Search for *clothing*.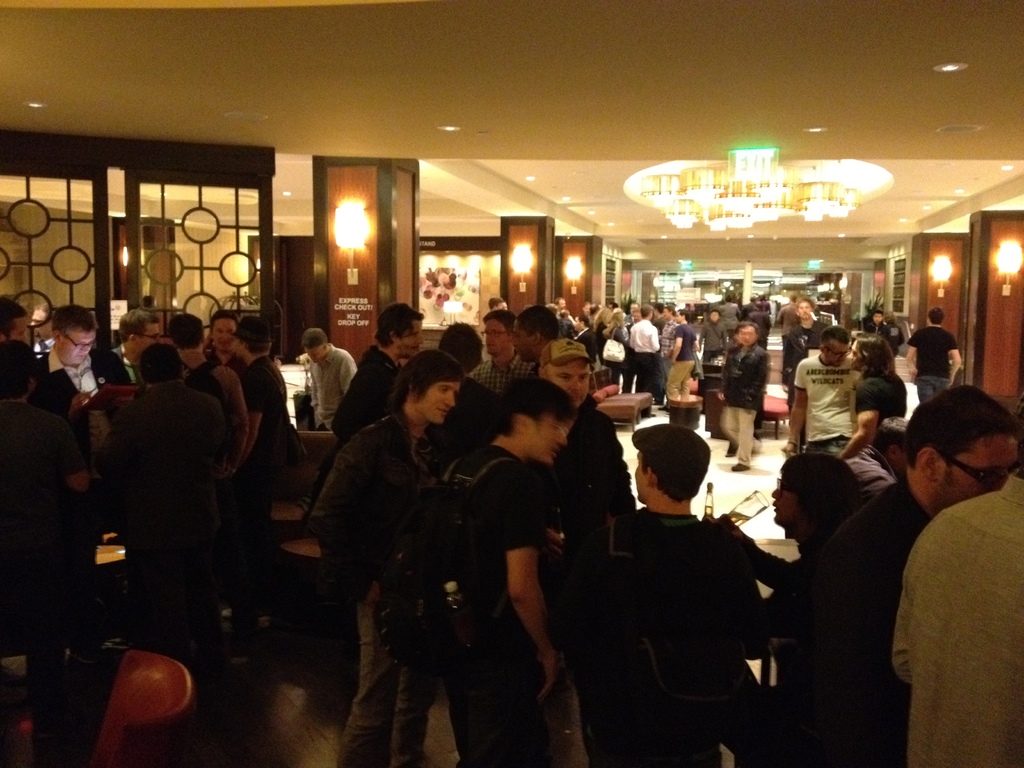
Found at select_region(888, 468, 1023, 767).
